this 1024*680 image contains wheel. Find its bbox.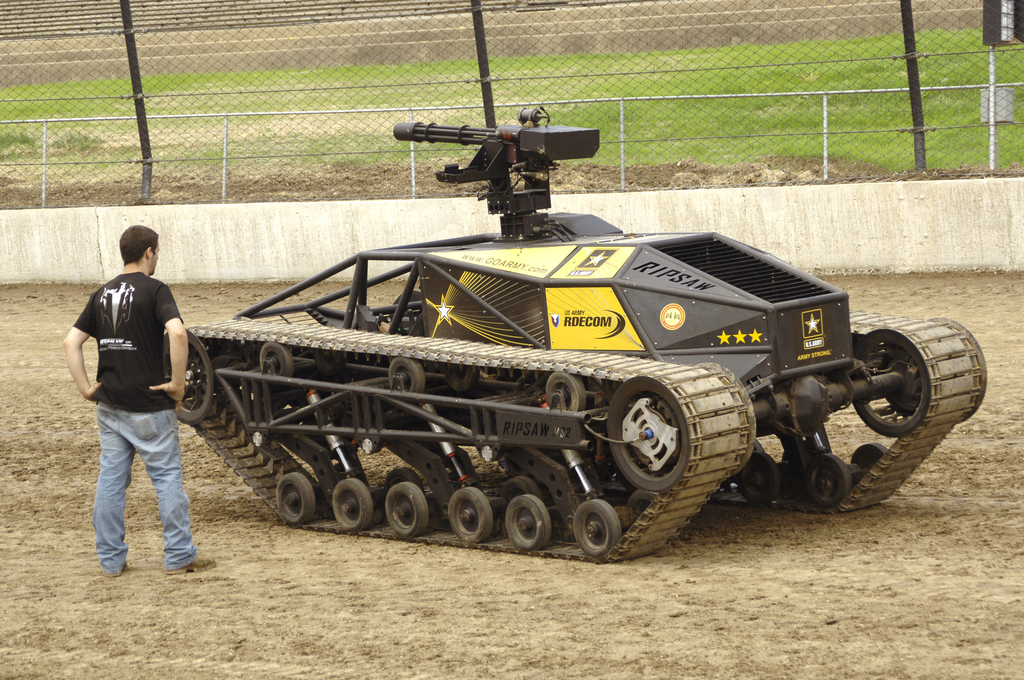
left=330, top=473, right=371, bottom=535.
